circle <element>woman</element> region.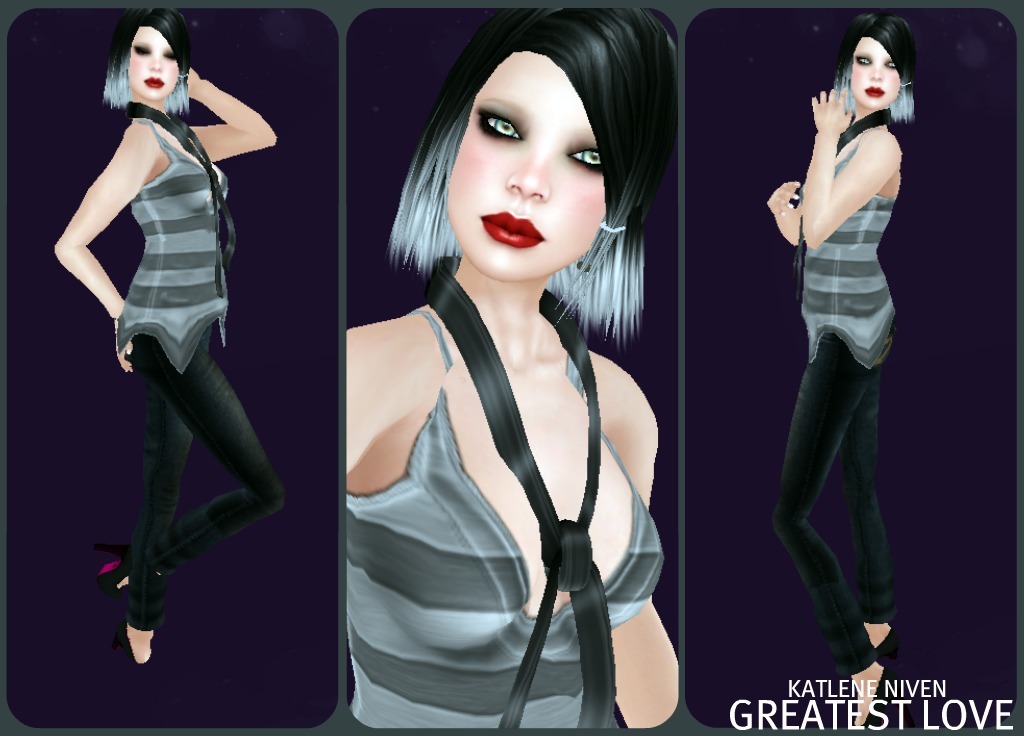
Region: 52,11,283,698.
